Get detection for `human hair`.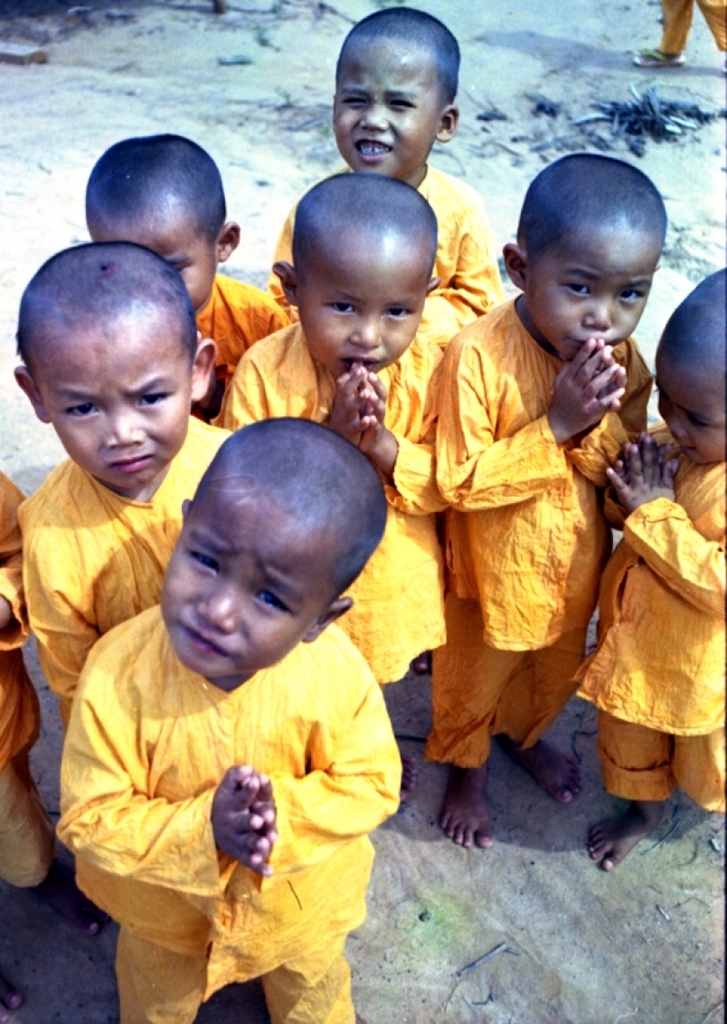
Detection: pyautogui.locateOnScreen(6, 238, 199, 349).
